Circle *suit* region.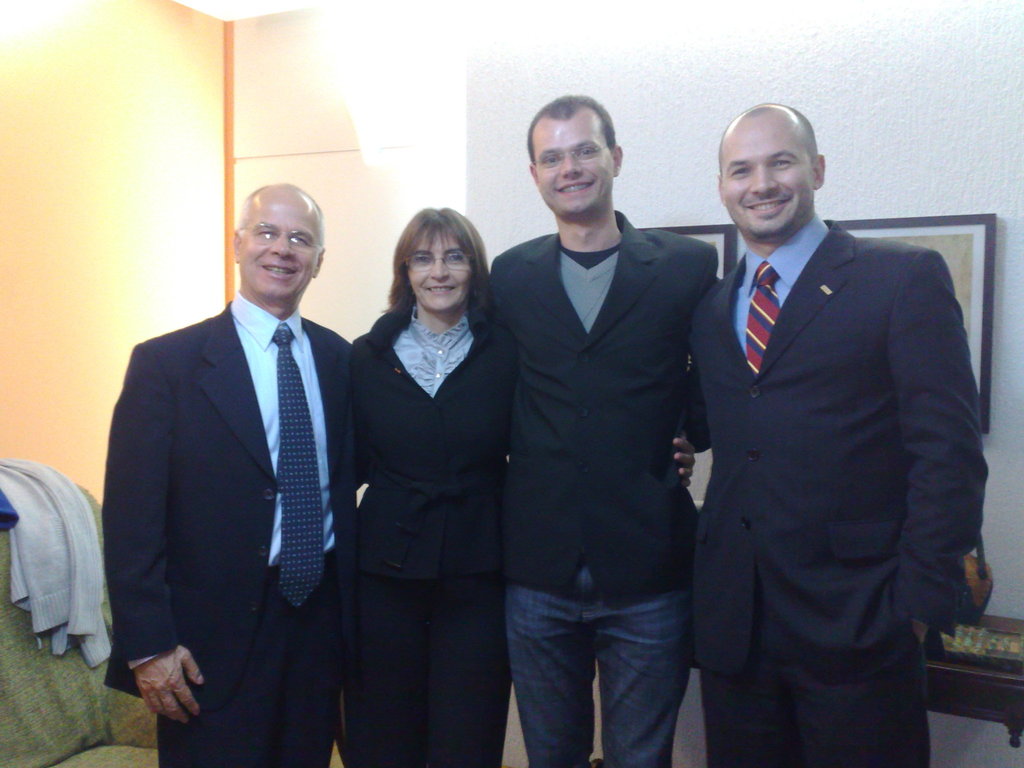
Region: locate(486, 205, 726, 606).
